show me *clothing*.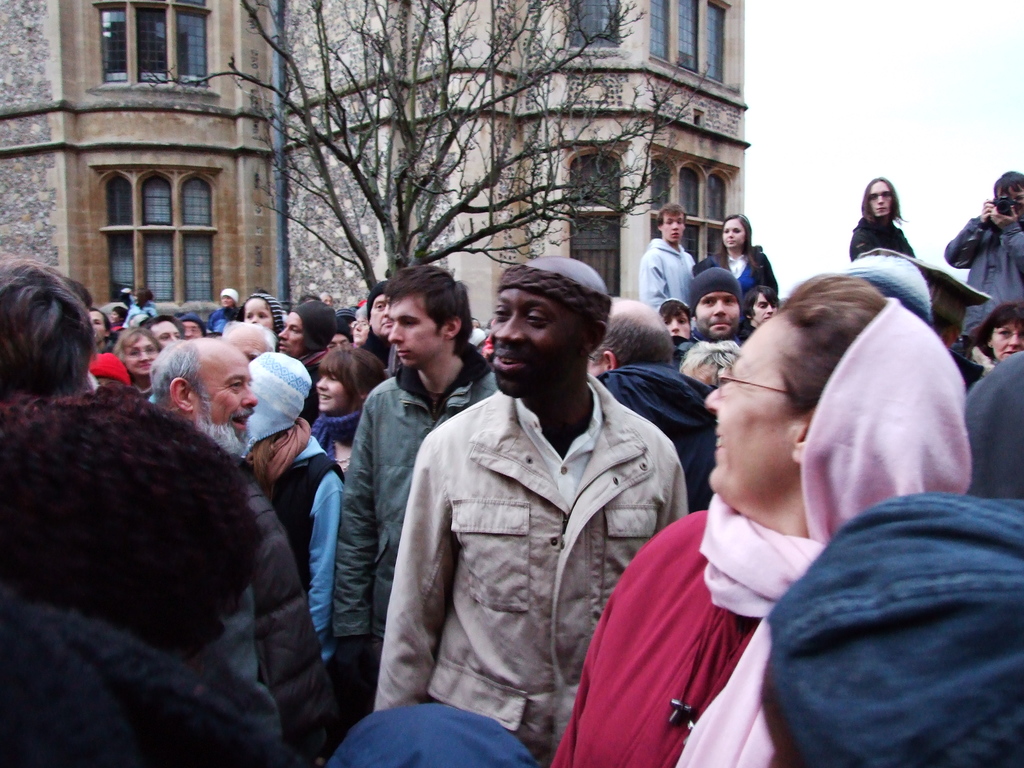
*clothing* is here: rect(253, 437, 333, 646).
